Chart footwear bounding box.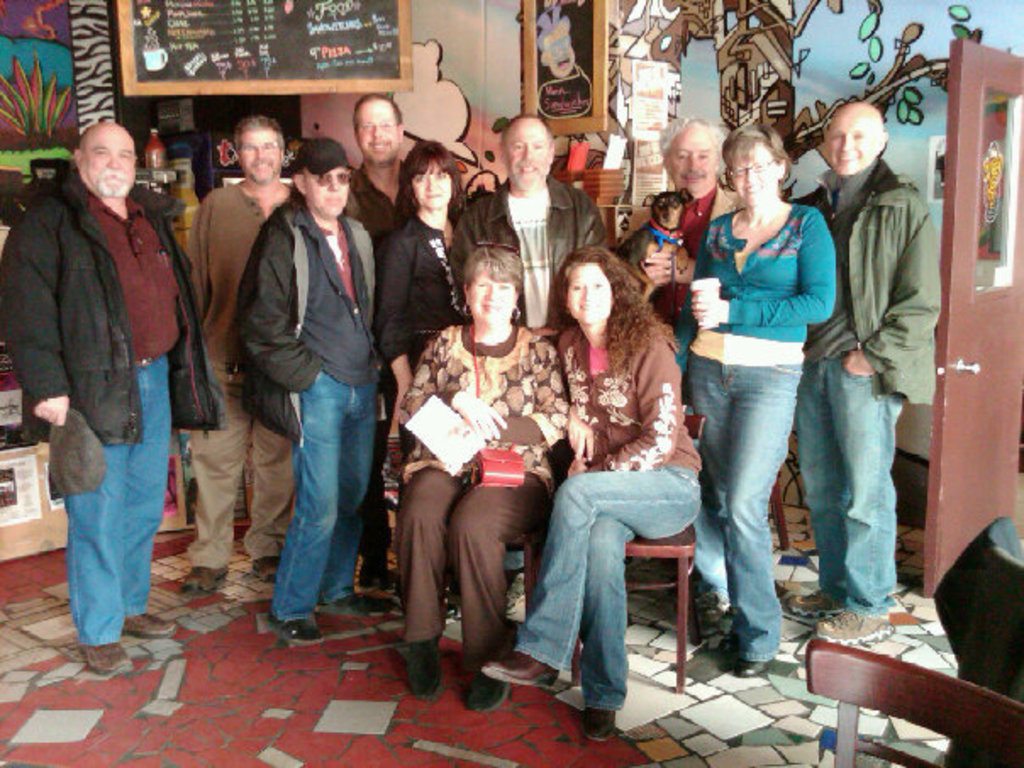
Charted: pyautogui.locateOnScreen(380, 619, 446, 702).
